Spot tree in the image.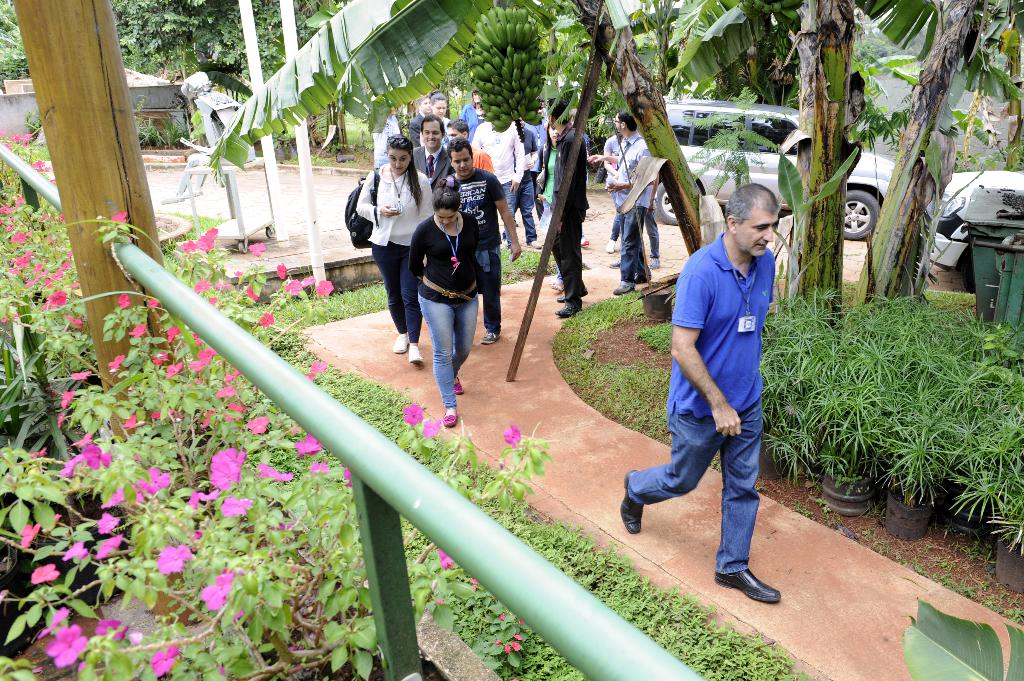
tree found at bbox=[0, 0, 352, 107].
